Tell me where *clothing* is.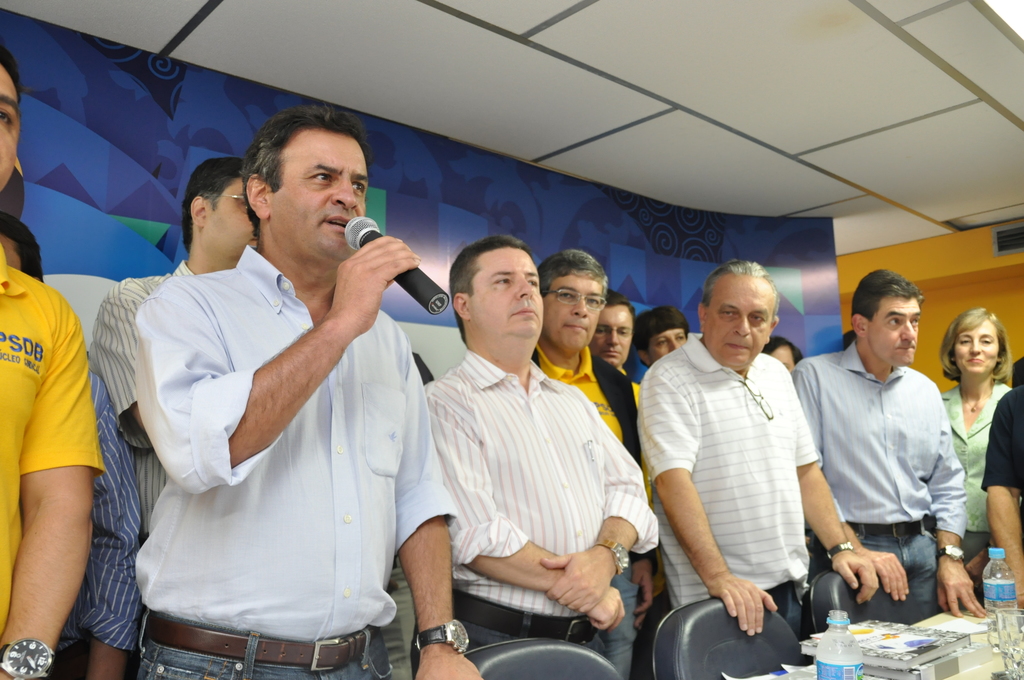
*clothing* is at x1=430, y1=342, x2=662, y2=652.
